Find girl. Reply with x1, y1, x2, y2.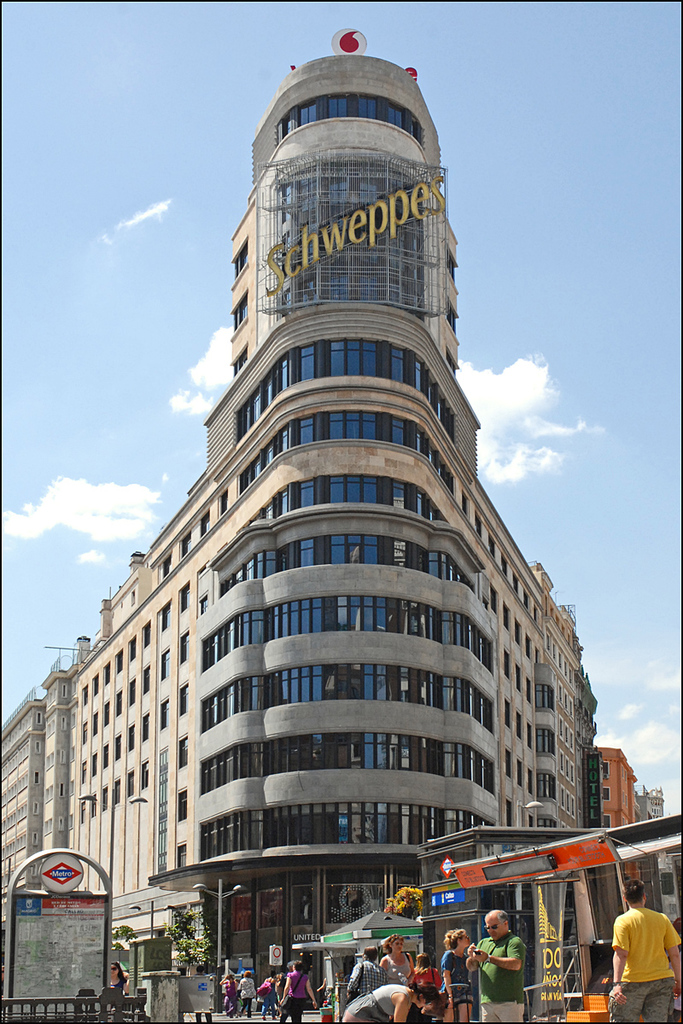
441, 929, 470, 1021.
